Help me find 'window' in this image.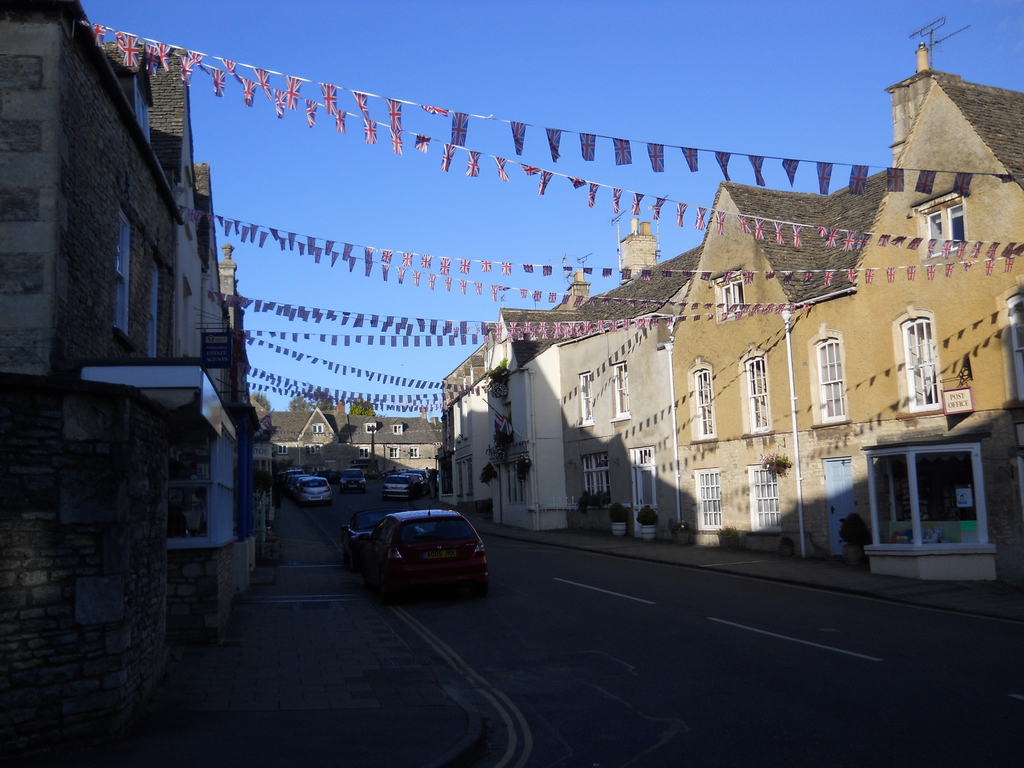
Found it: Rect(146, 260, 167, 358).
